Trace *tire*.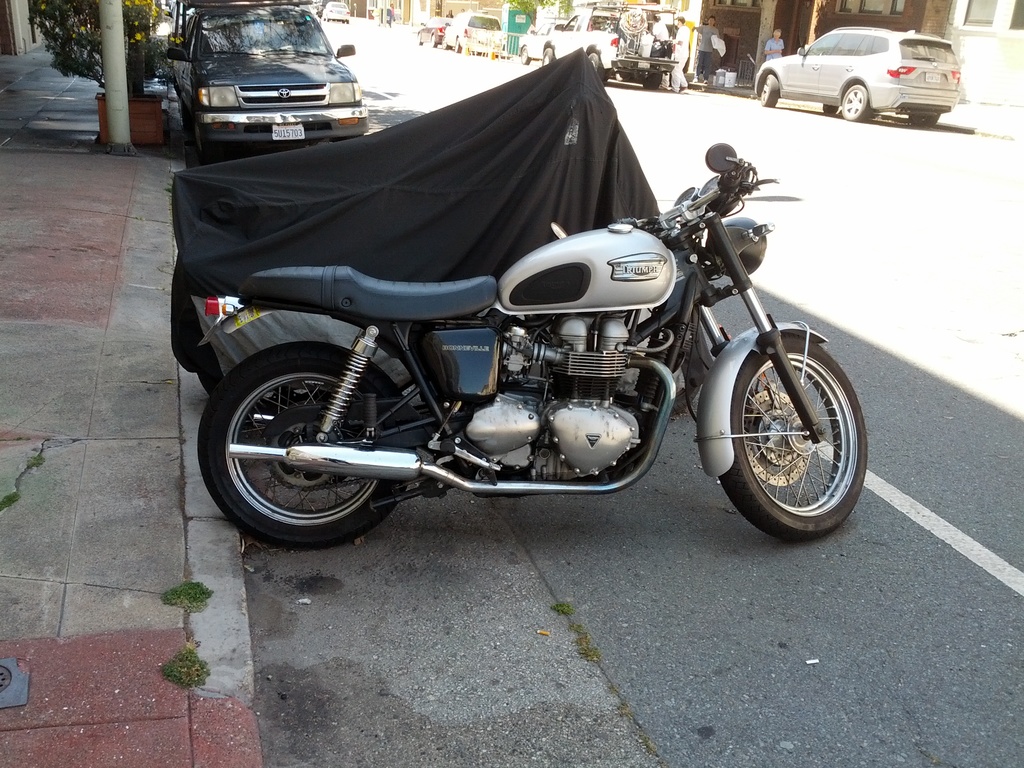
Traced to x1=911 y1=112 x2=939 y2=125.
